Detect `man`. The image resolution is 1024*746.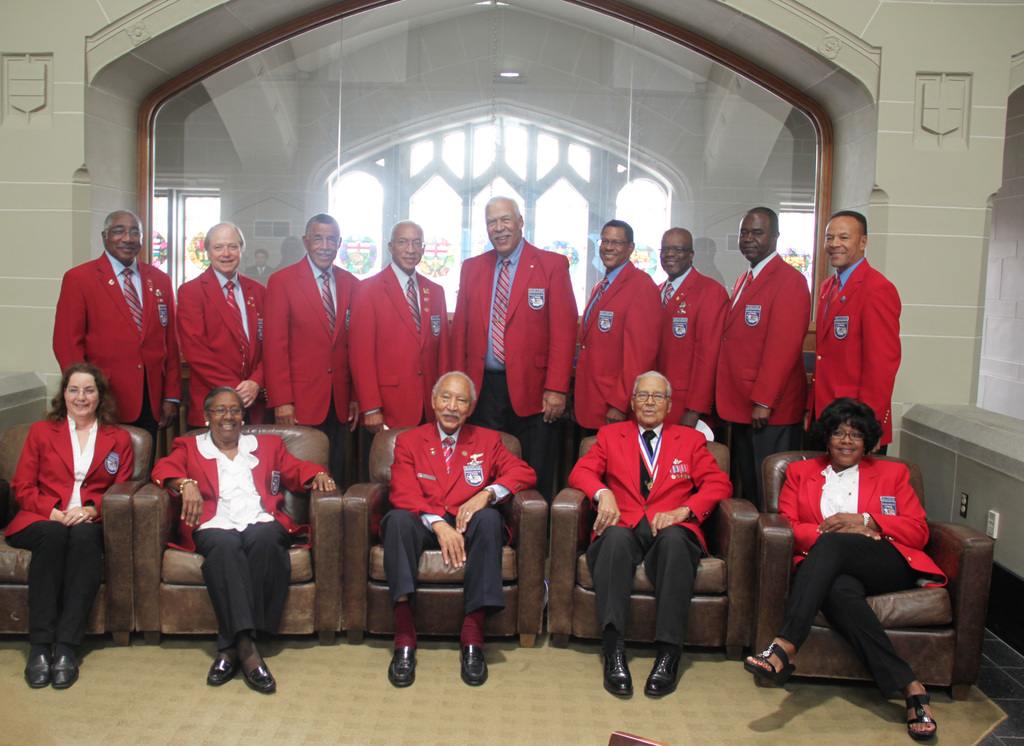
detection(173, 225, 269, 430).
